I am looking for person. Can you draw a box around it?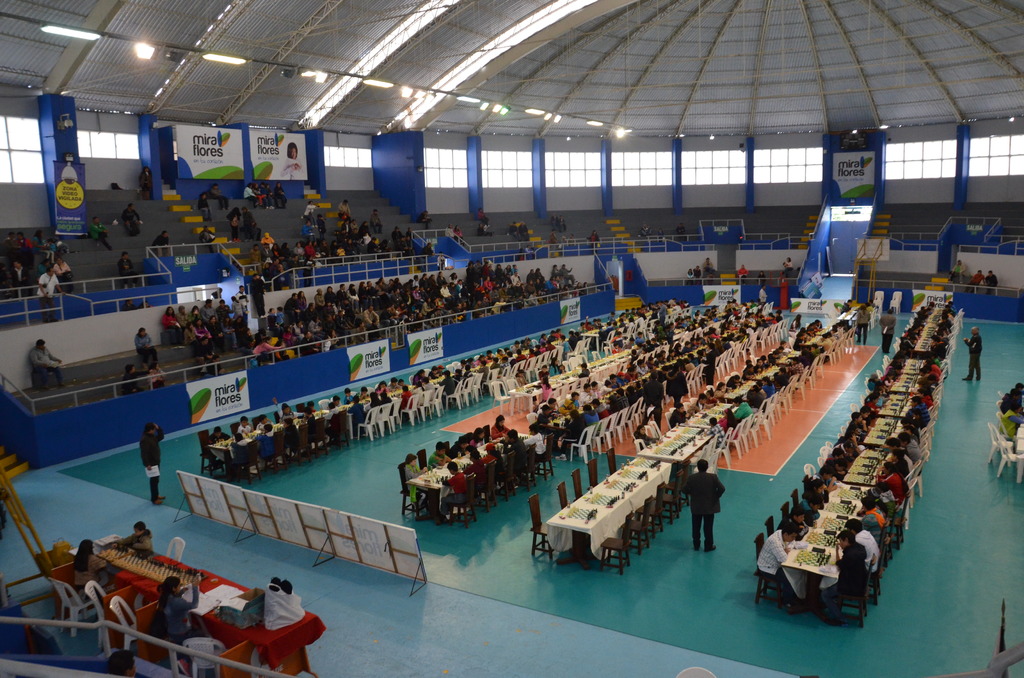
Sure, the bounding box is <box>509,219,521,241</box>.
